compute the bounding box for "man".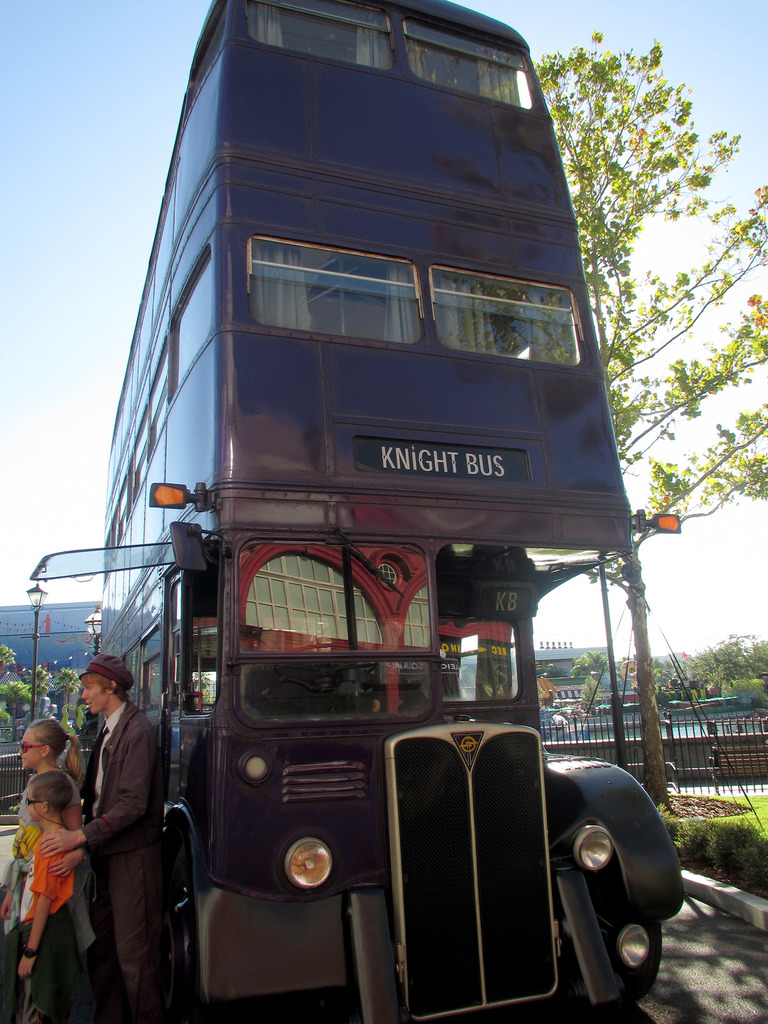
[x1=61, y1=649, x2=175, y2=1020].
